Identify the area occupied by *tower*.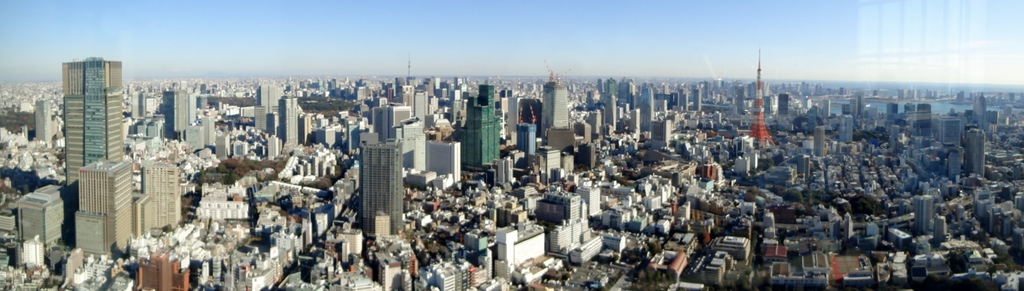
Area: [x1=202, y1=116, x2=216, y2=146].
